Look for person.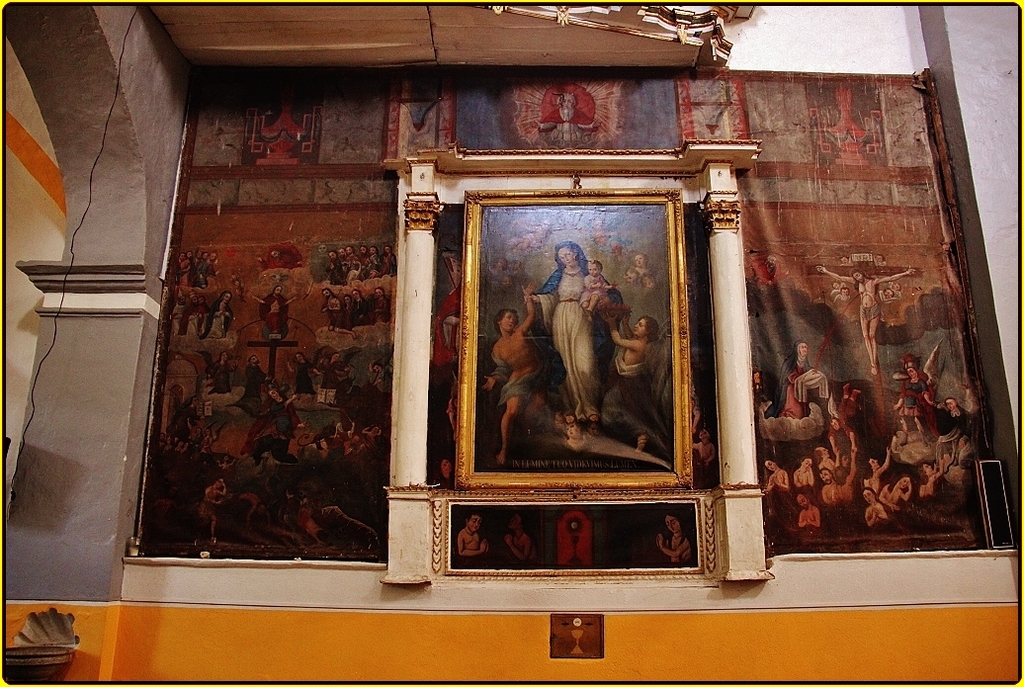
Found: (796, 484, 821, 528).
